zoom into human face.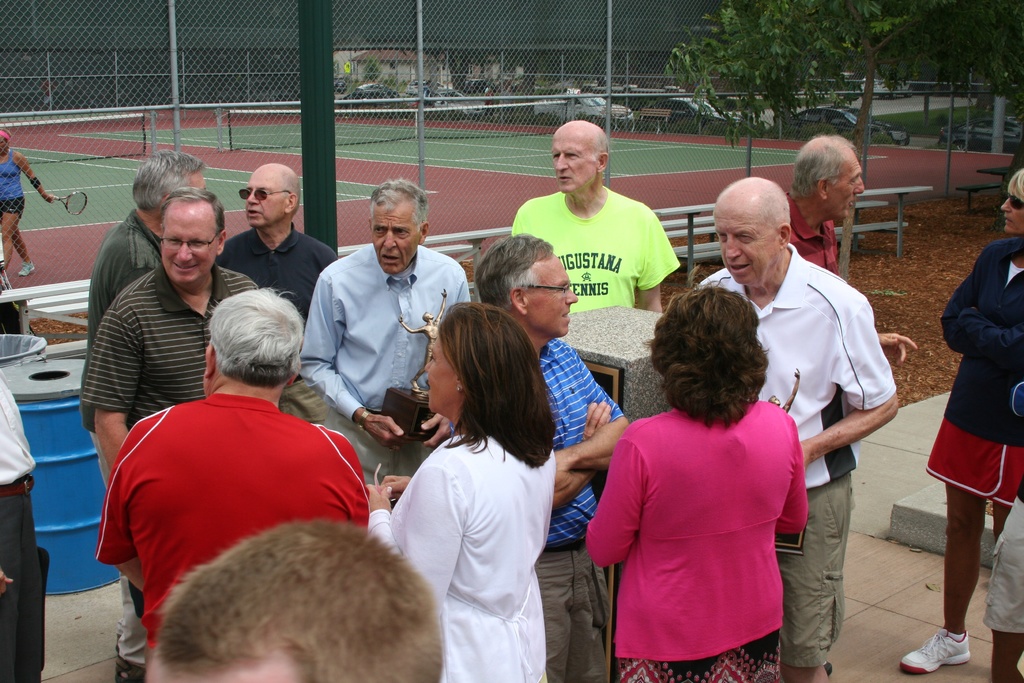
Zoom target: pyautogui.locateOnScreen(369, 205, 419, 278).
